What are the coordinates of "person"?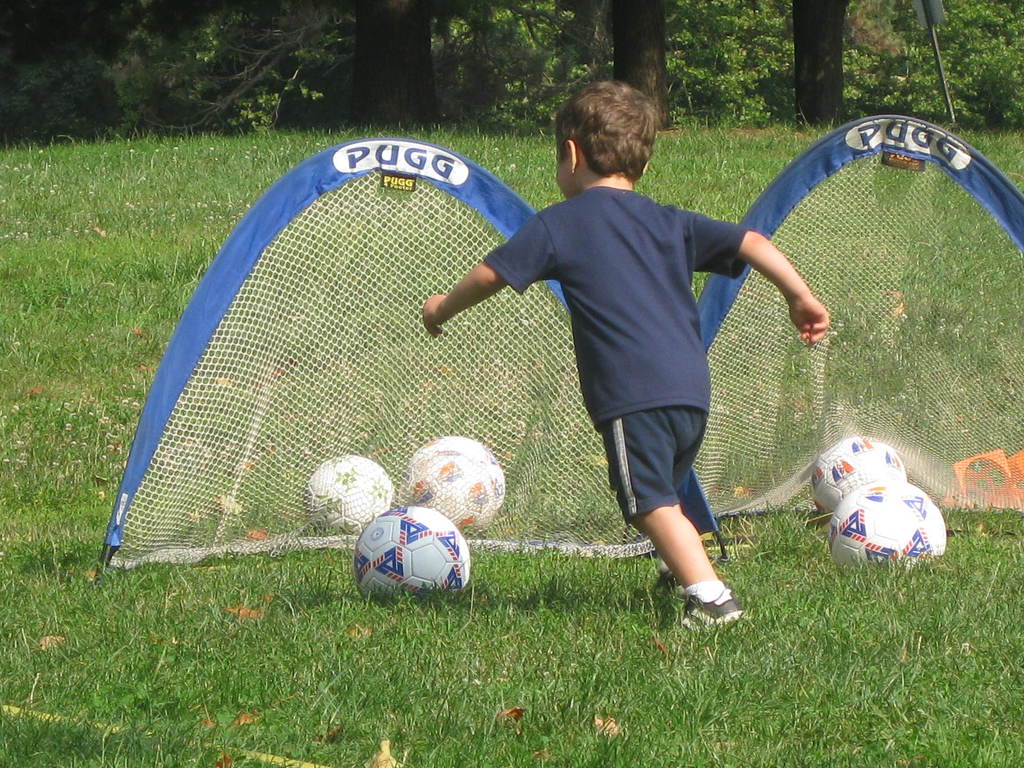
[x1=423, y1=80, x2=830, y2=630].
